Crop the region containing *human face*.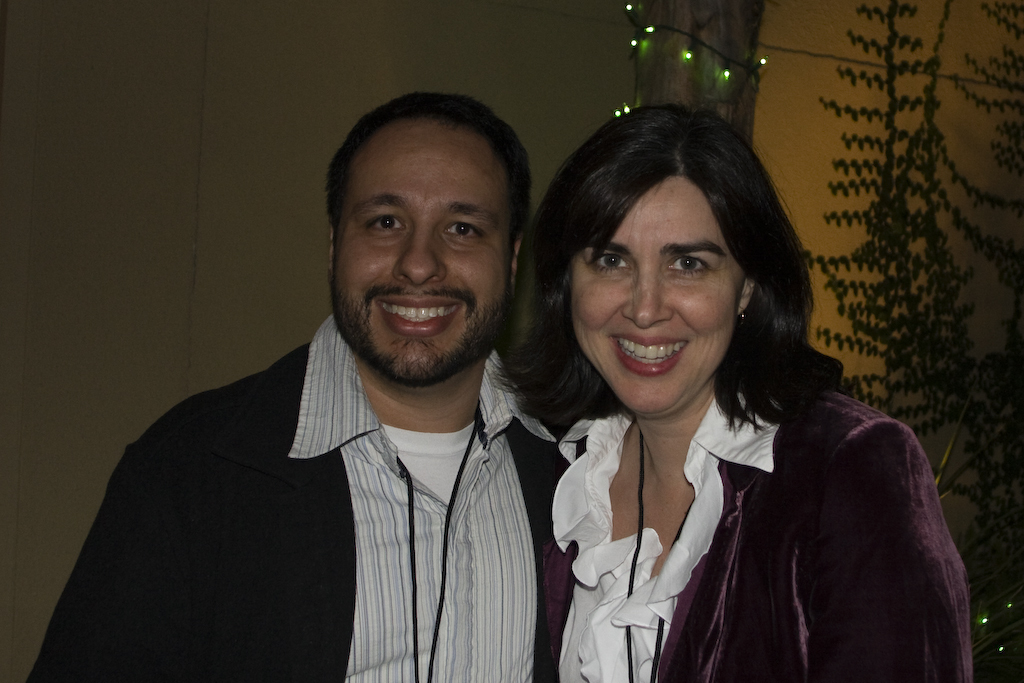
Crop region: detection(339, 124, 509, 386).
